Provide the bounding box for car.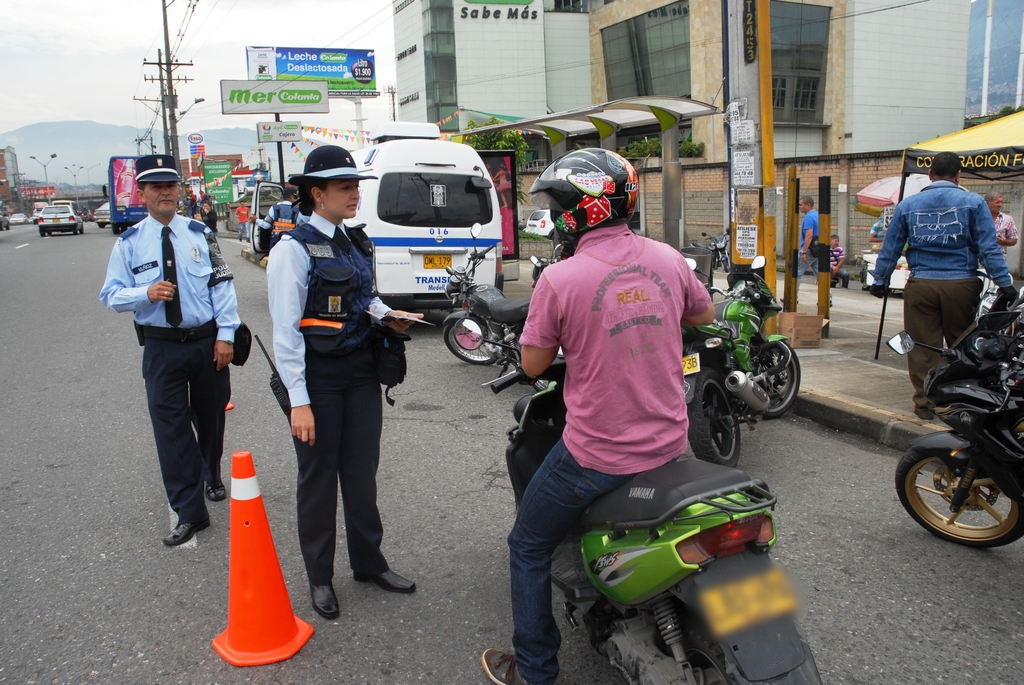
92:200:111:230.
